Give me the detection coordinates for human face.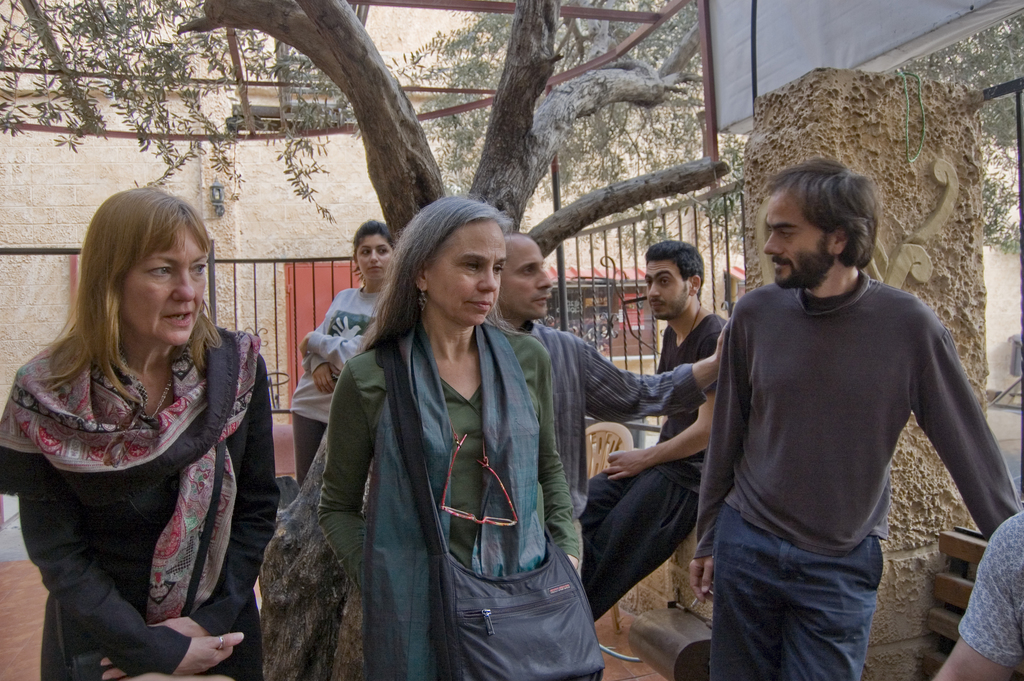
[646, 259, 692, 319].
